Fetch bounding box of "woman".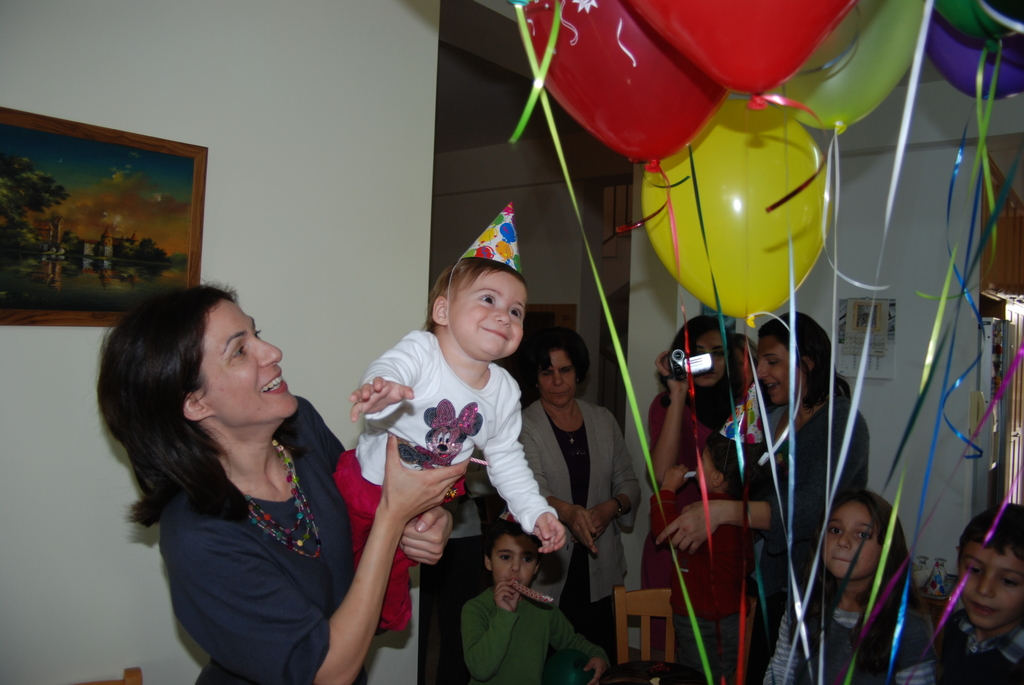
Bbox: left=767, top=313, right=874, bottom=684.
